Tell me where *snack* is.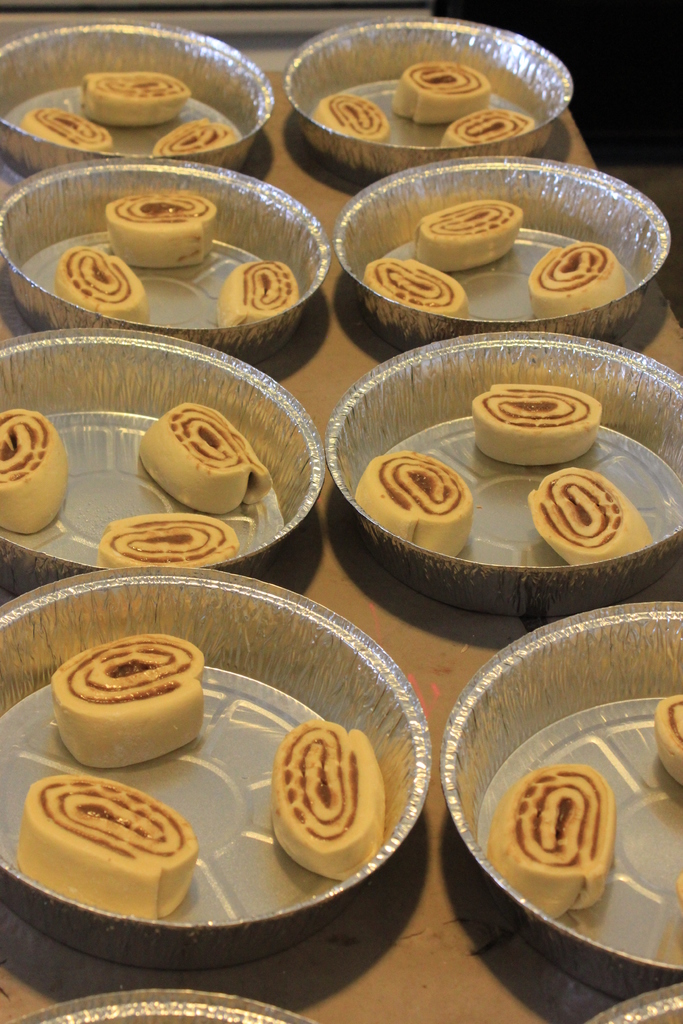
*snack* is at Rect(55, 640, 206, 762).
